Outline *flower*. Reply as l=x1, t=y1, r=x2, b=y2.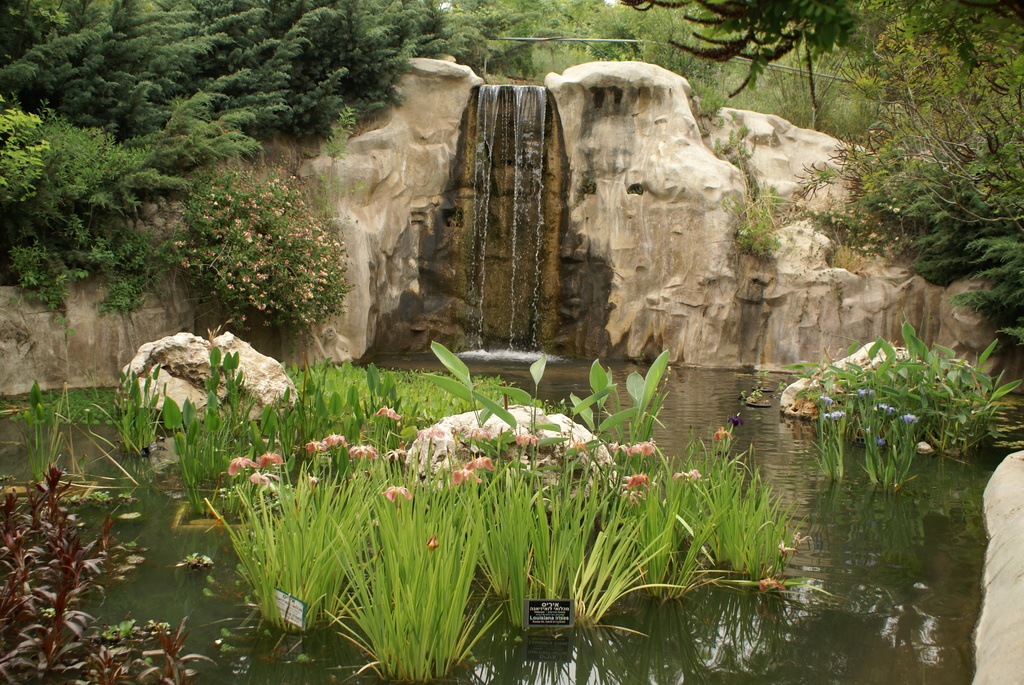
l=223, t=450, r=253, b=479.
